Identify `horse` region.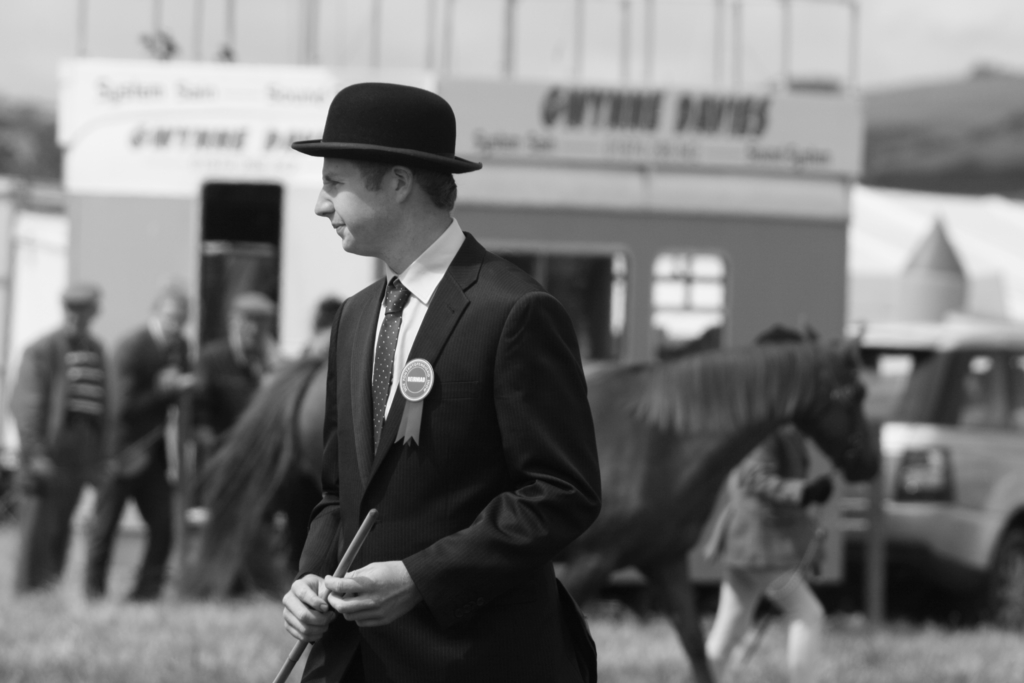
Region: [x1=200, y1=331, x2=884, y2=680].
